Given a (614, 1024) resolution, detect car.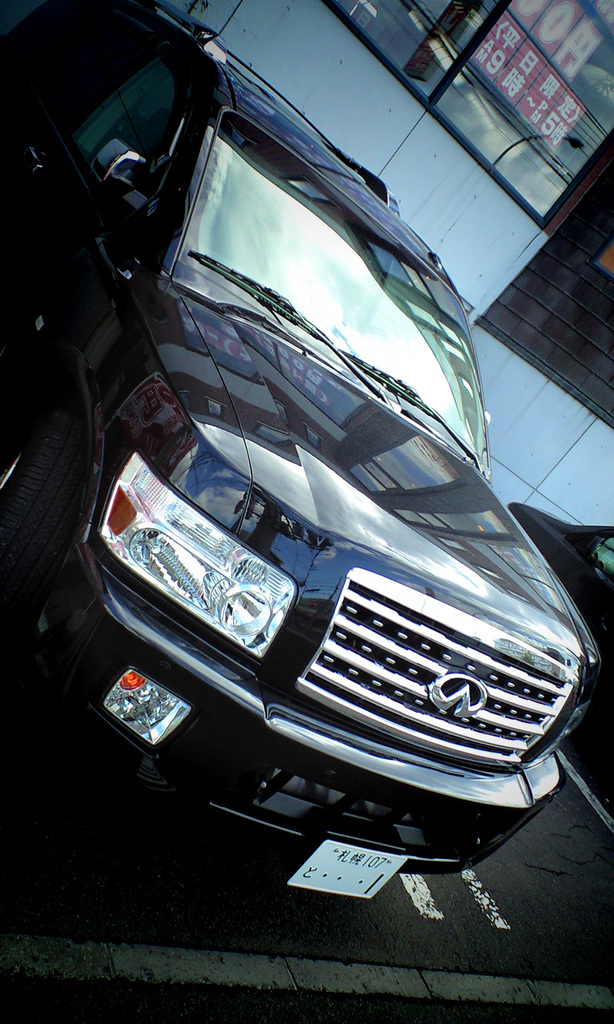
x1=0, y1=0, x2=610, y2=899.
